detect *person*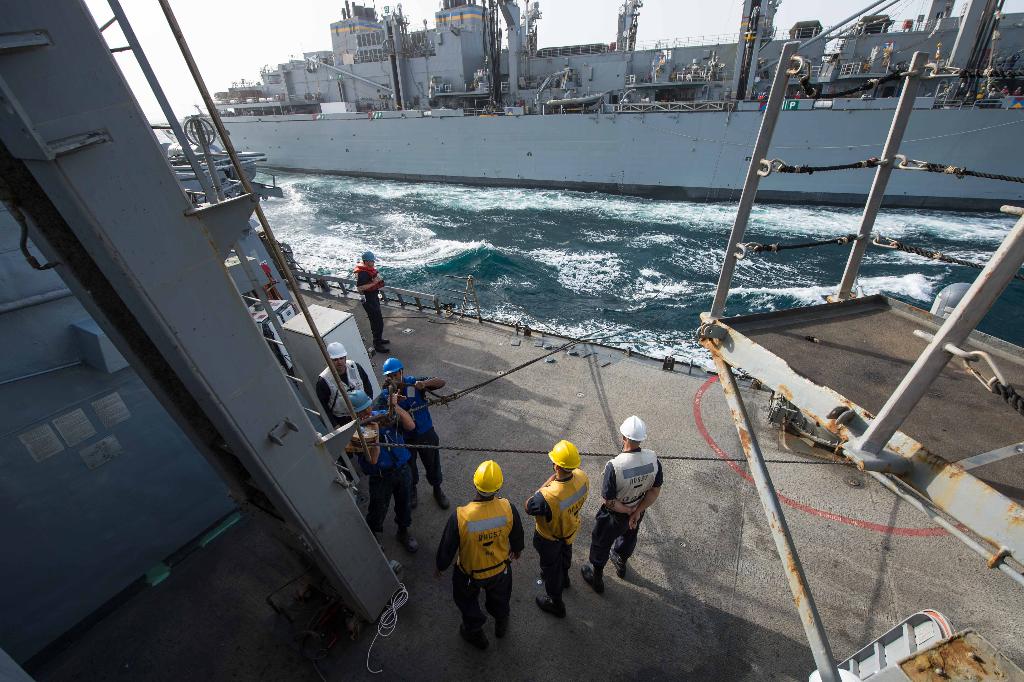
bbox(442, 461, 517, 650)
